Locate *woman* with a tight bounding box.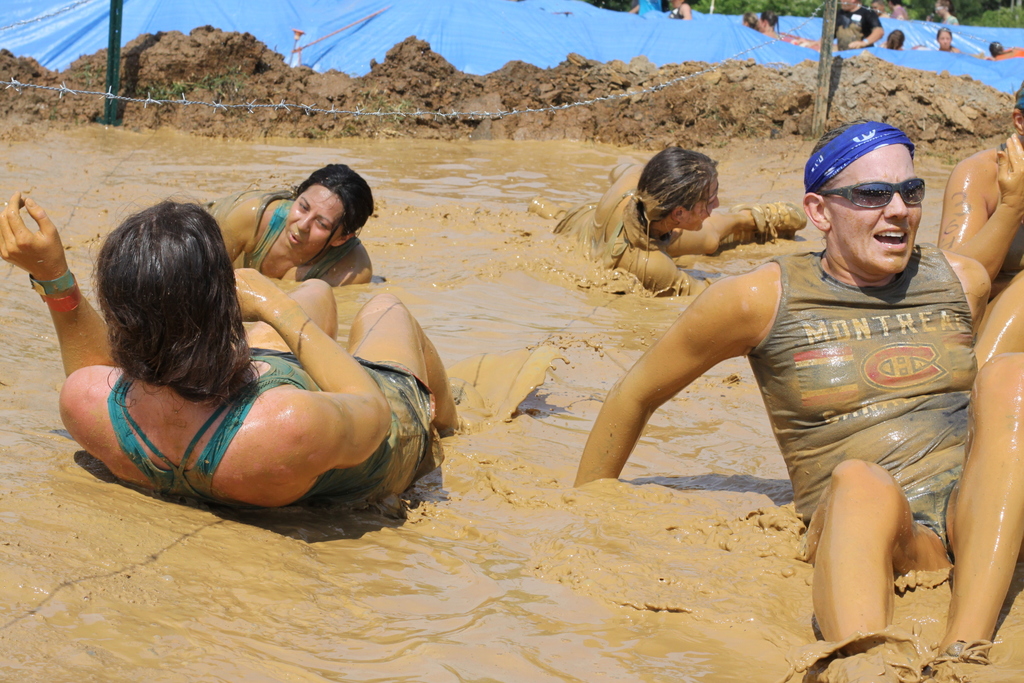
527, 147, 806, 292.
